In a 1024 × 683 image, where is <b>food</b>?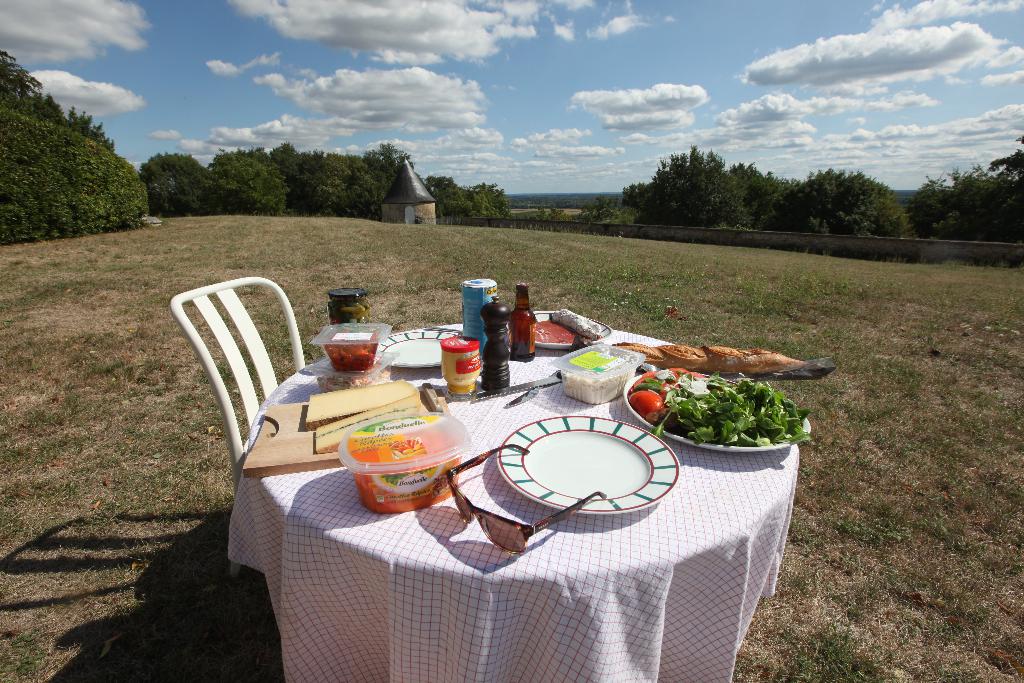
(614,339,815,378).
